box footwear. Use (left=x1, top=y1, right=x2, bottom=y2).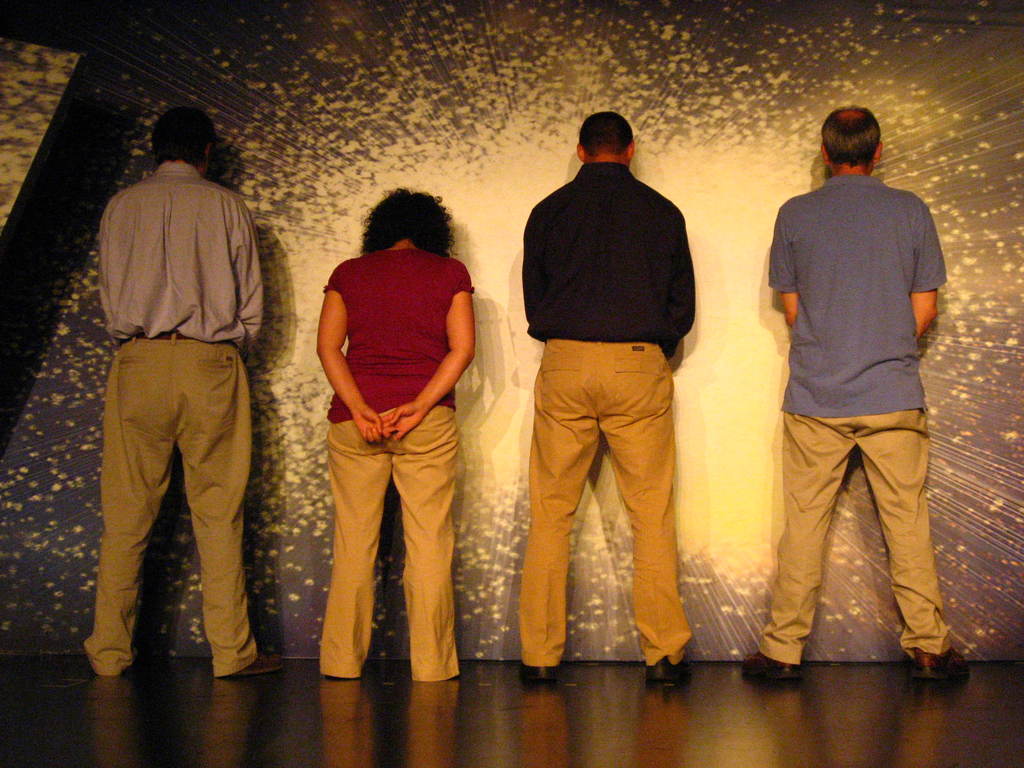
(left=647, top=653, right=691, bottom=682).
